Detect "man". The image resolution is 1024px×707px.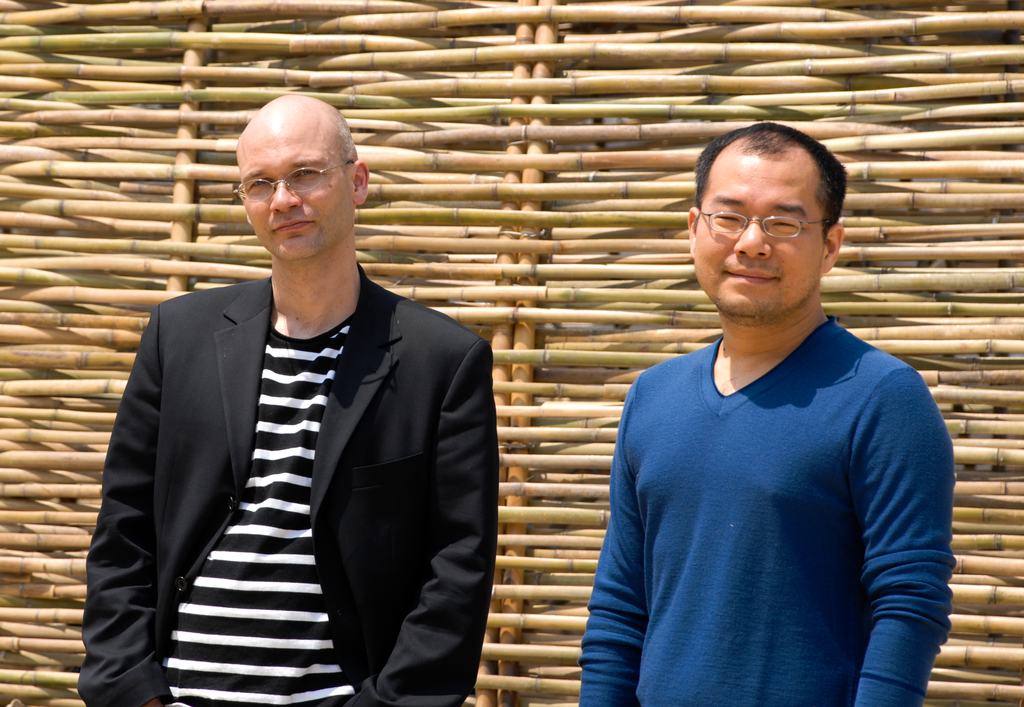
(x1=578, y1=120, x2=965, y2=706).
